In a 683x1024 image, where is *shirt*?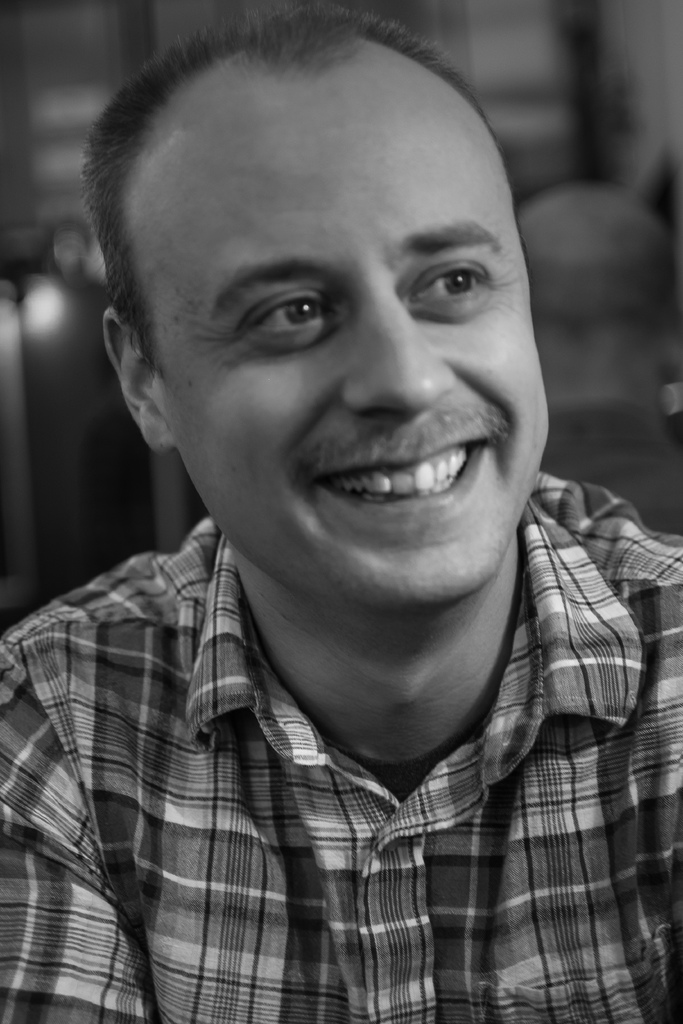
0 468 682 1023.
